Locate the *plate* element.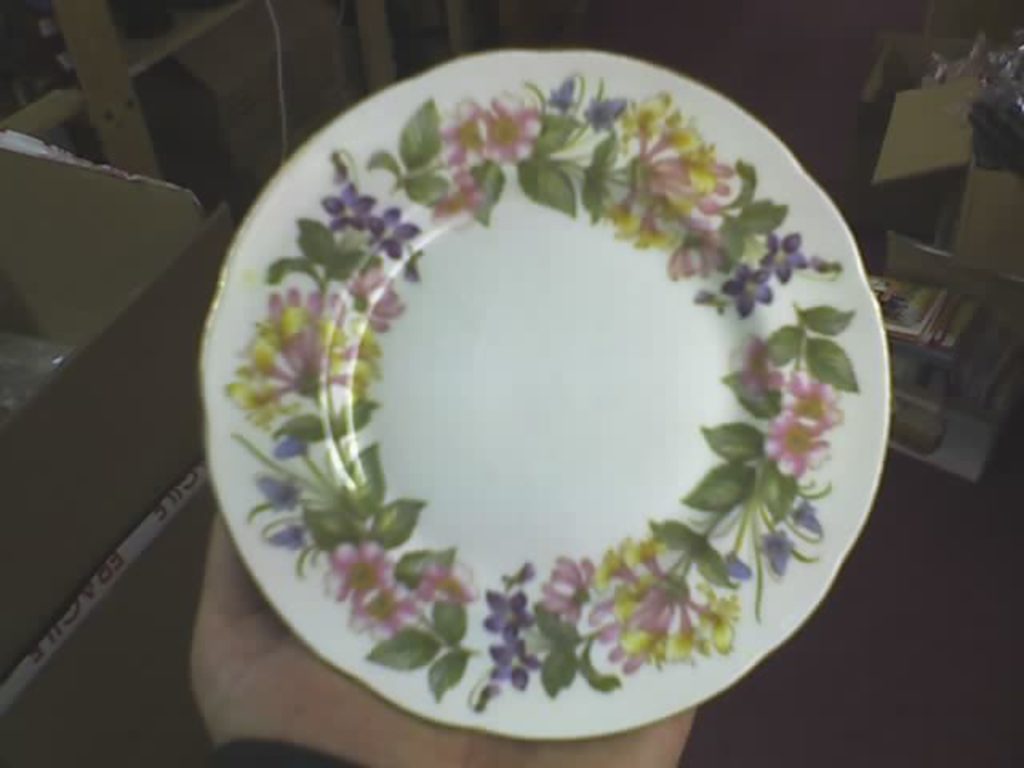
Element bbox: BBox(198, 50, 890, 739).
